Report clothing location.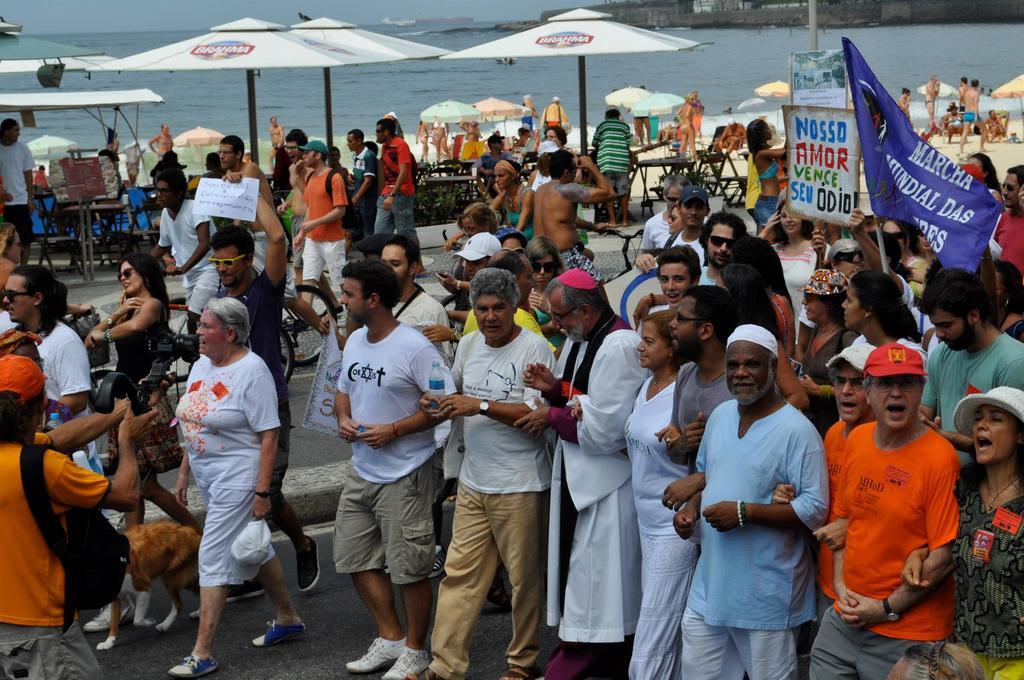
Report: 920,341,1023,468.
